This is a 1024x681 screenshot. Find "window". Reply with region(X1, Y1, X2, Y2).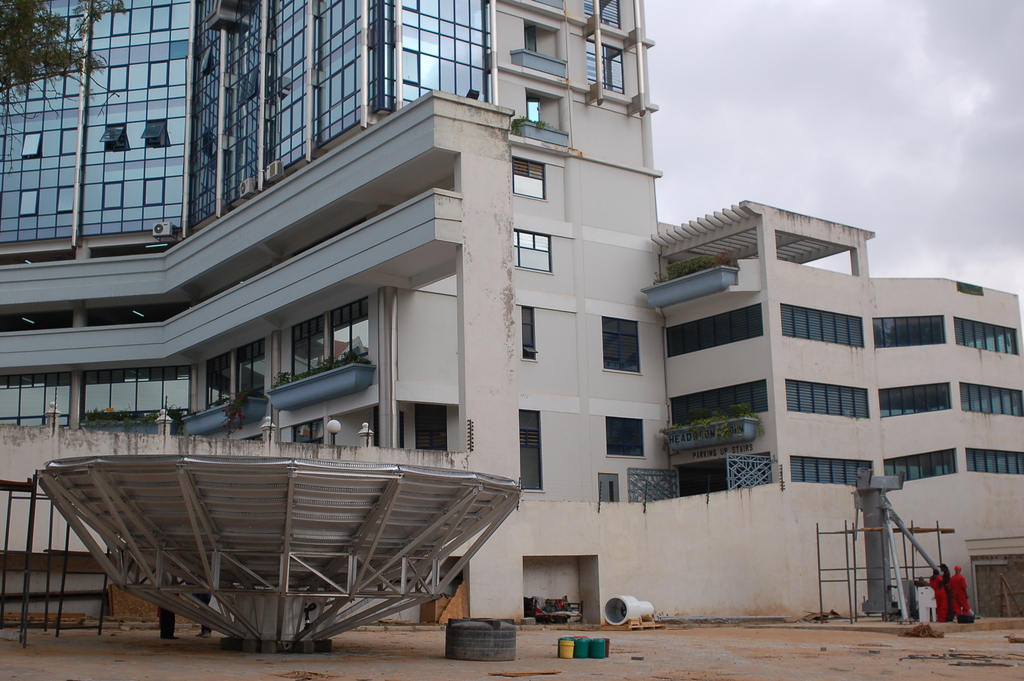
region(513, 227, 556, 277).
